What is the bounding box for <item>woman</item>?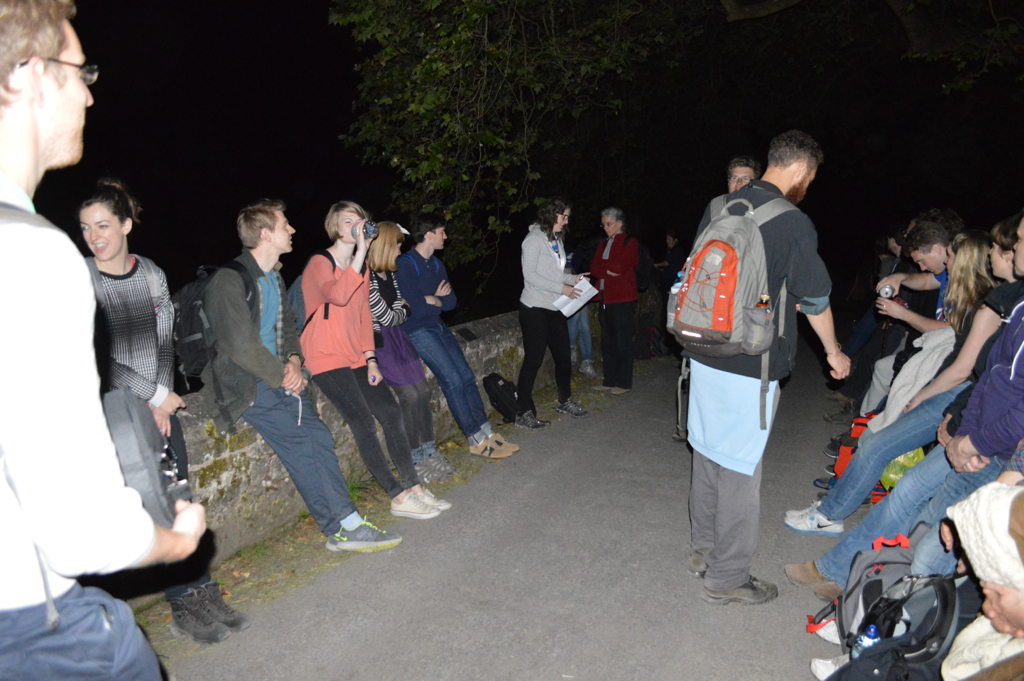
781 218 1023 535.
